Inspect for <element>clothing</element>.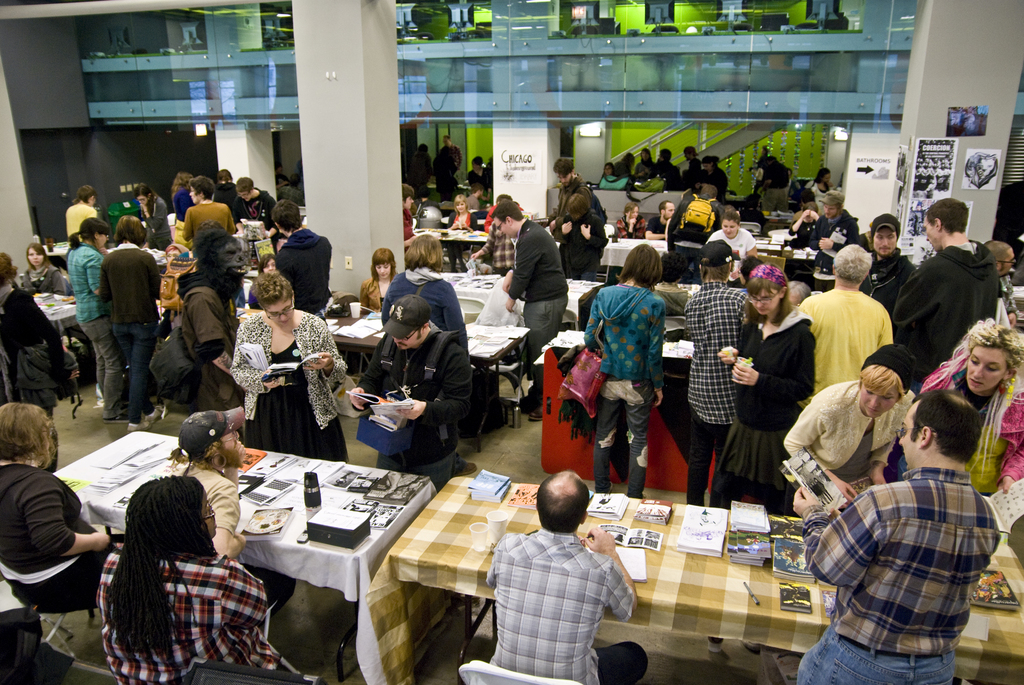
Inspection: box=[688, 278, 760, 504].
